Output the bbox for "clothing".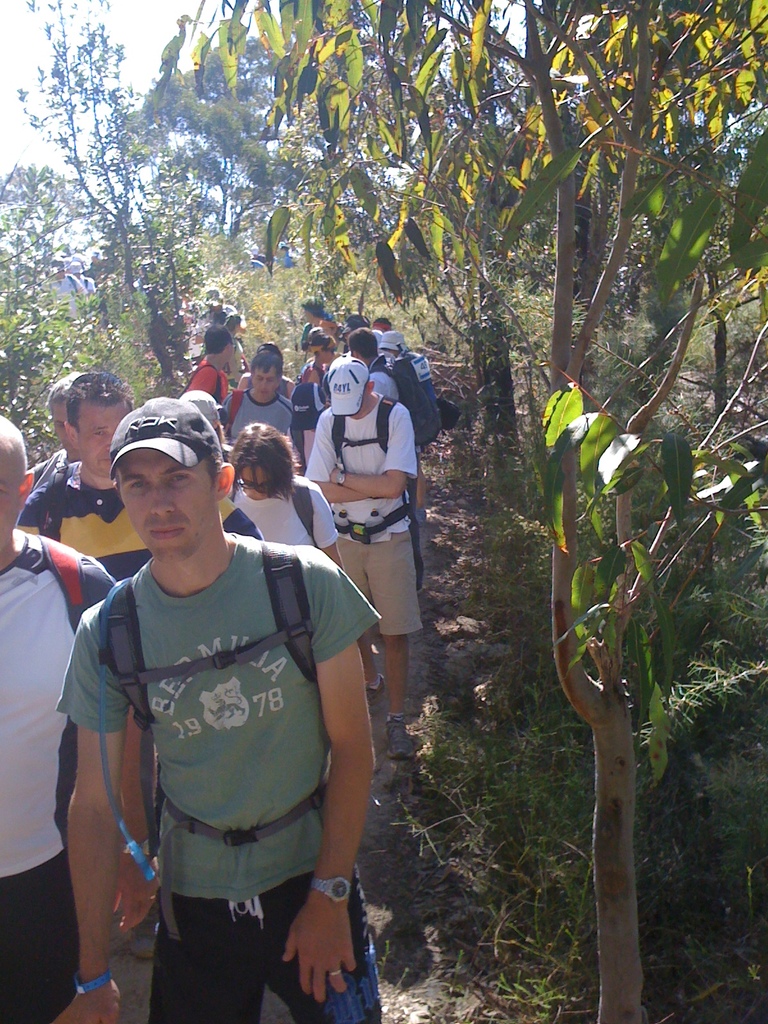
232,323,308,369.
